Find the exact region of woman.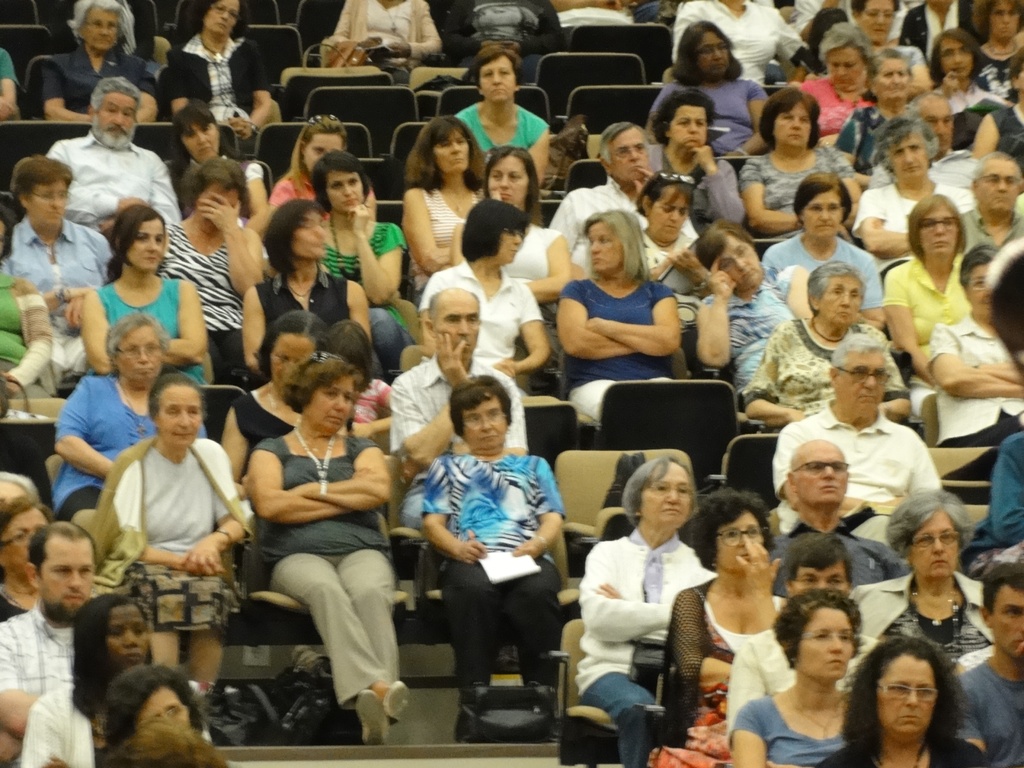
Exact region: detection(484, 143, 574, 393).
